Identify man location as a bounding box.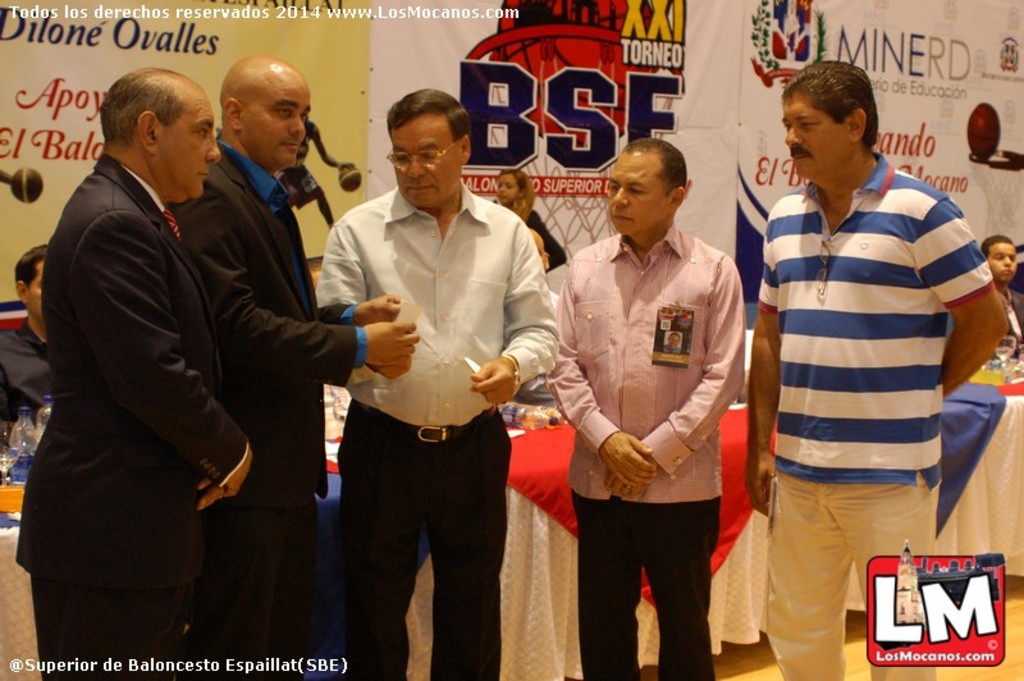
0 244 56 428.
